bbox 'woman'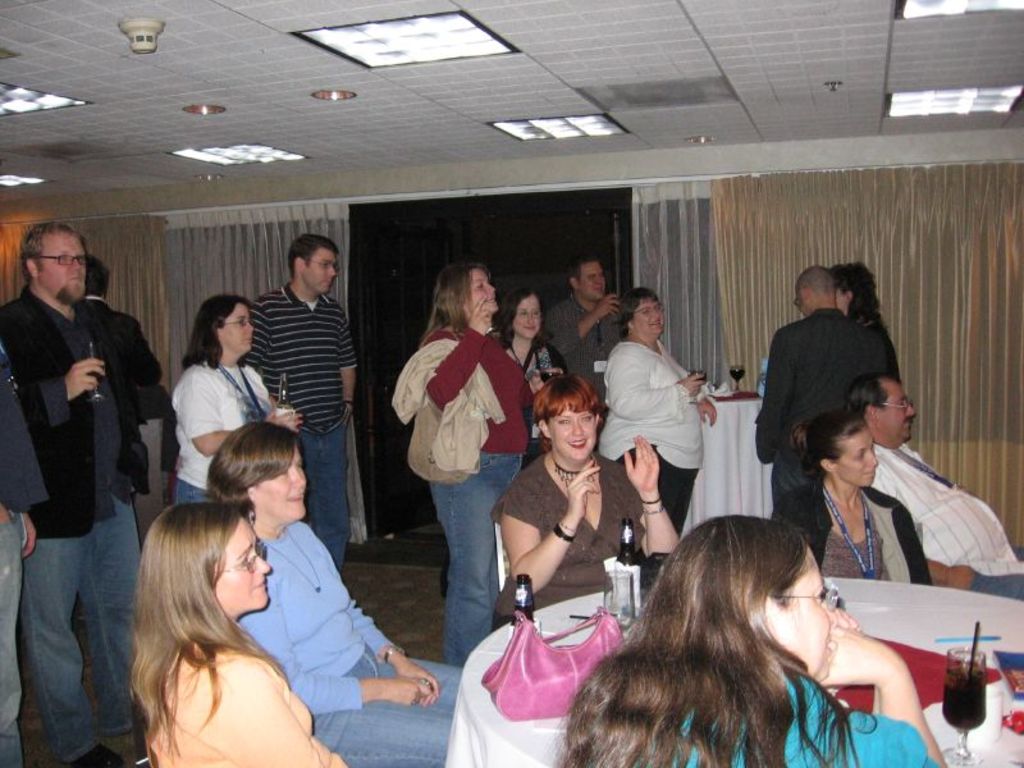
detection(387, 247, 527, 658)
